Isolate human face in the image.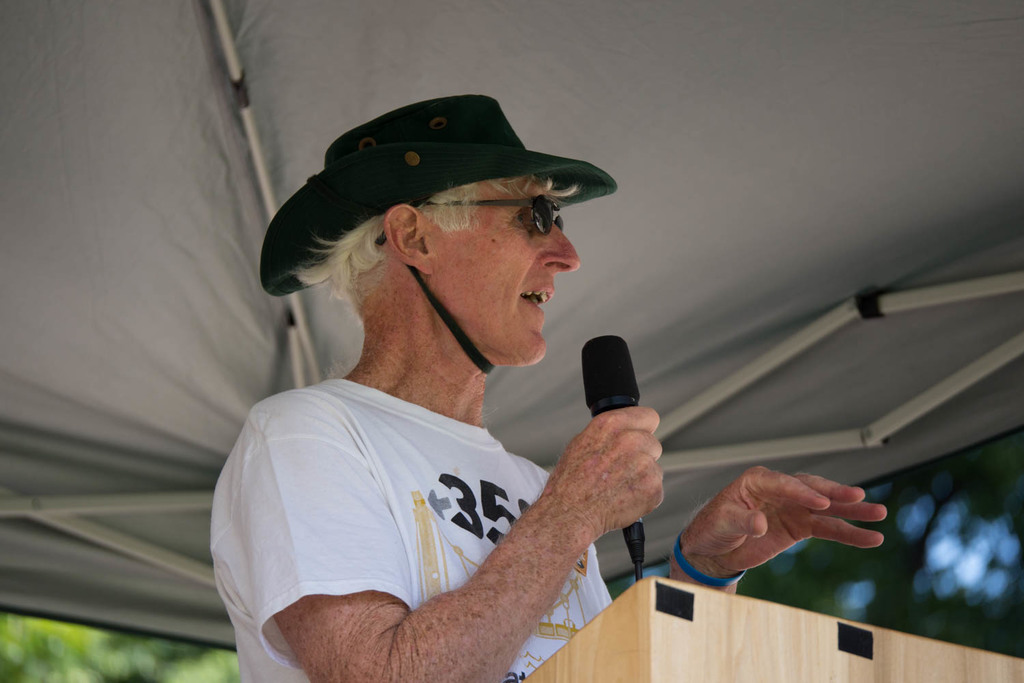
Isolated region: (x1=423, y1=167, x2=577, y2=362).
